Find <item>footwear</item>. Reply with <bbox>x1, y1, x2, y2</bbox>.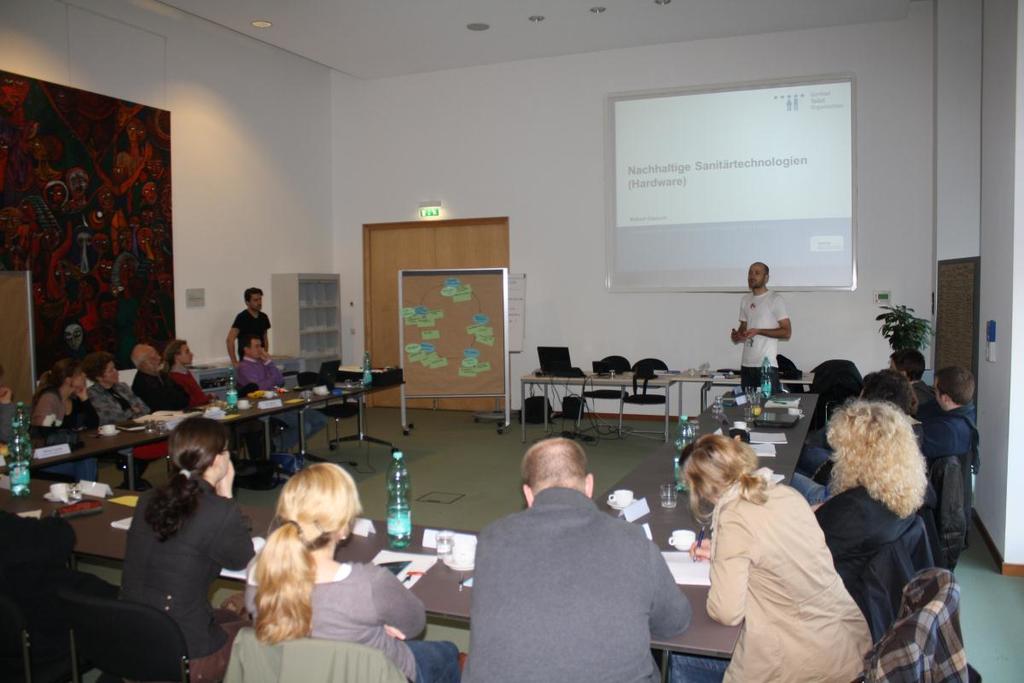
<bbox>135, 473, 150, 487</bbox>.
